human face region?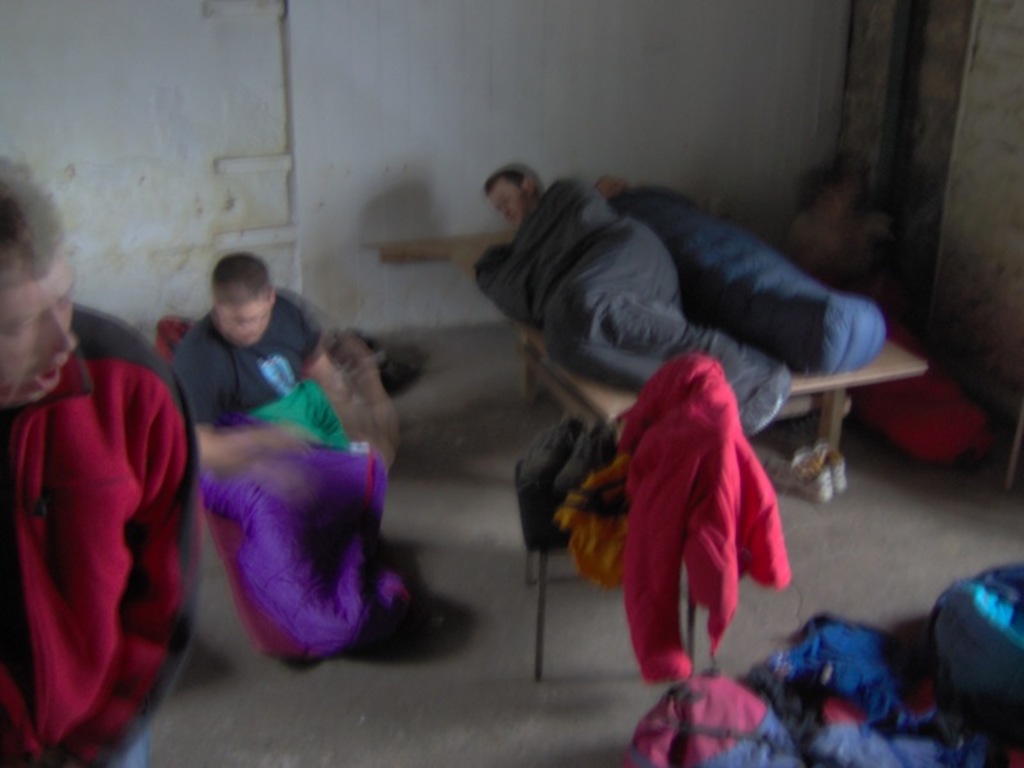
box=[480, 178, 544, 227]
